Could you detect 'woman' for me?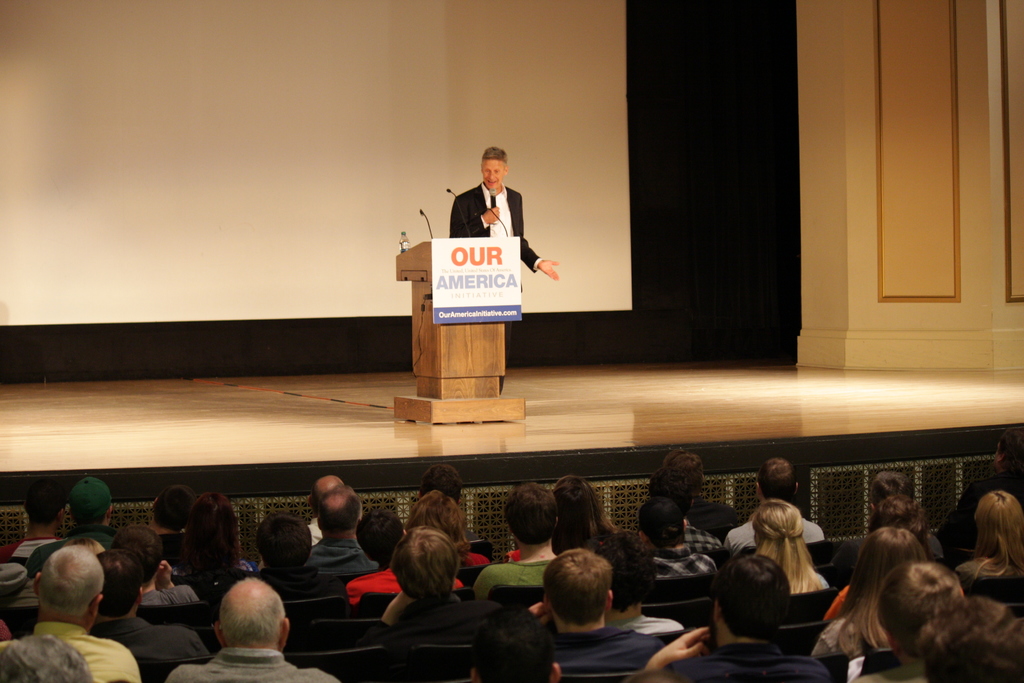
Detection result: BBox(814, 527, 930, 659).
